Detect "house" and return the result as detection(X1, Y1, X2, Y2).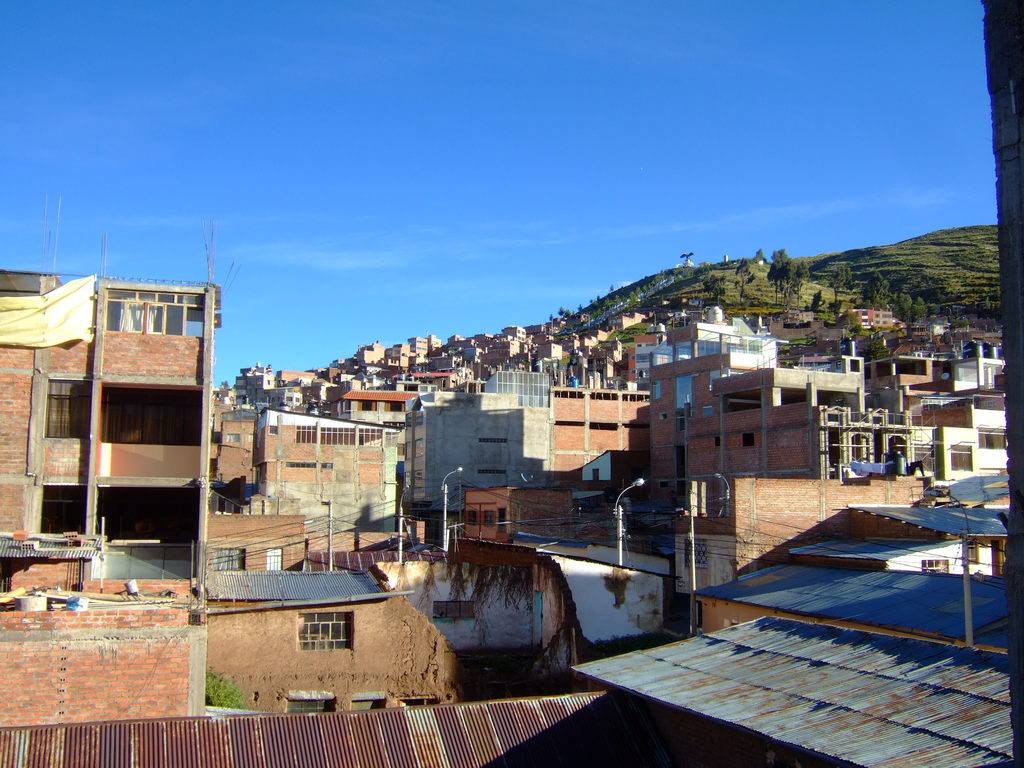
detection(3, 234, 244, 606).
